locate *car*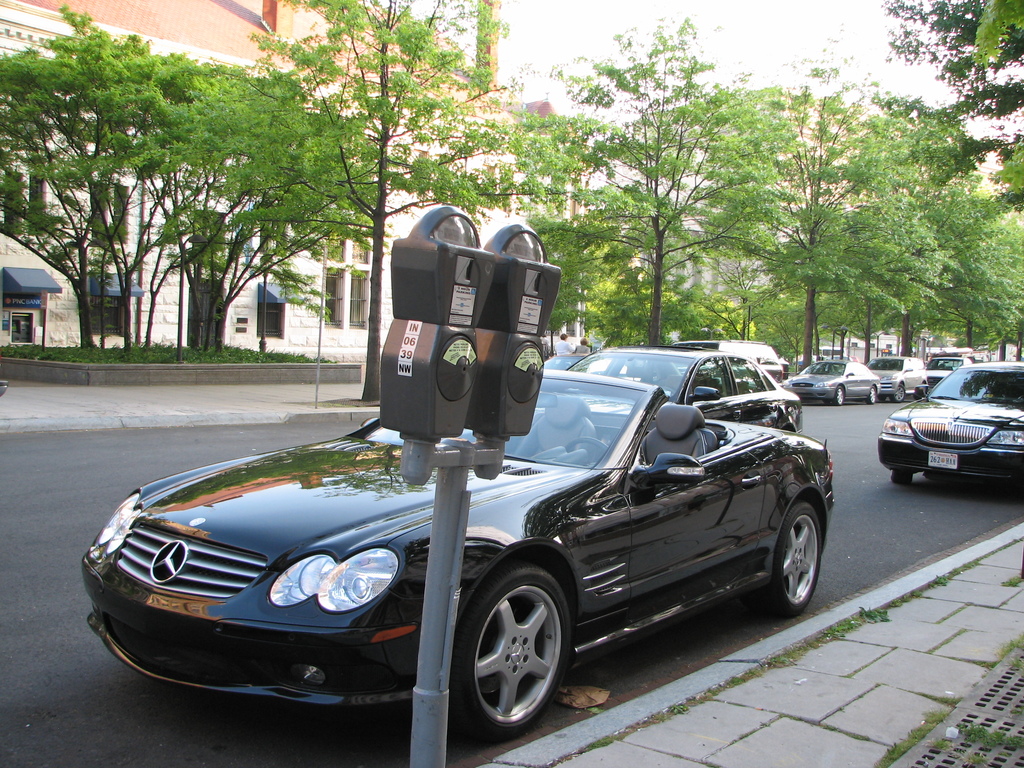
(left=866, top=353, right=927, bottom=399)
